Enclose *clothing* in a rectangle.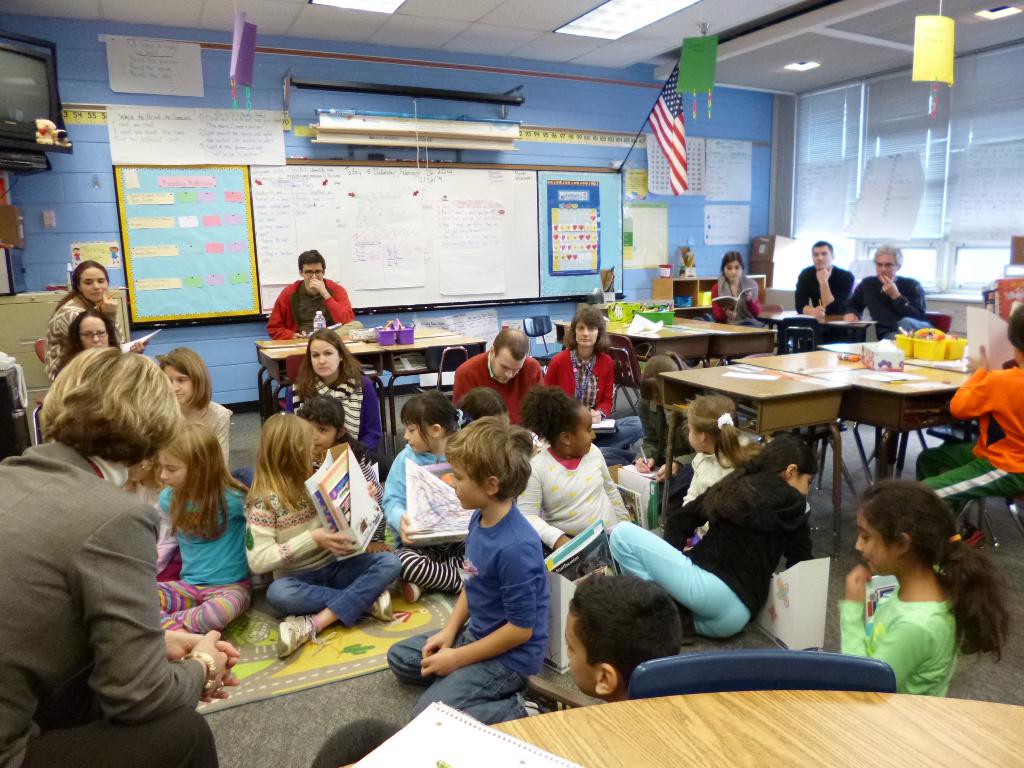
[282,355,389,471].
